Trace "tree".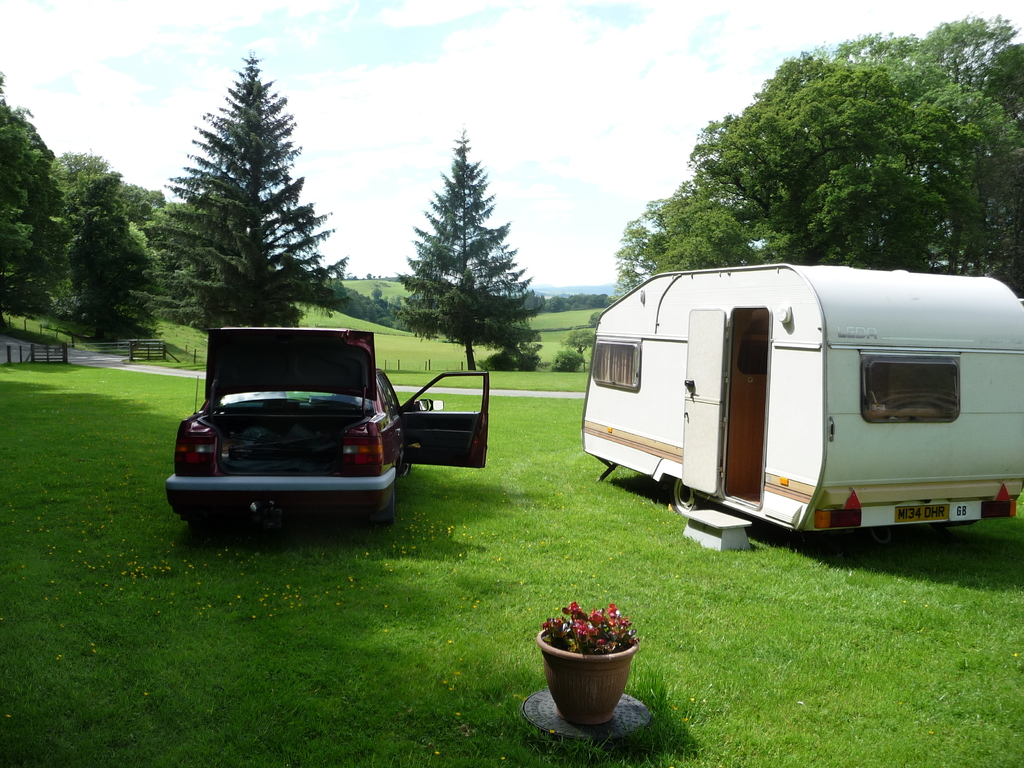
Traced to bbox(599, 18, 1023, 290).
